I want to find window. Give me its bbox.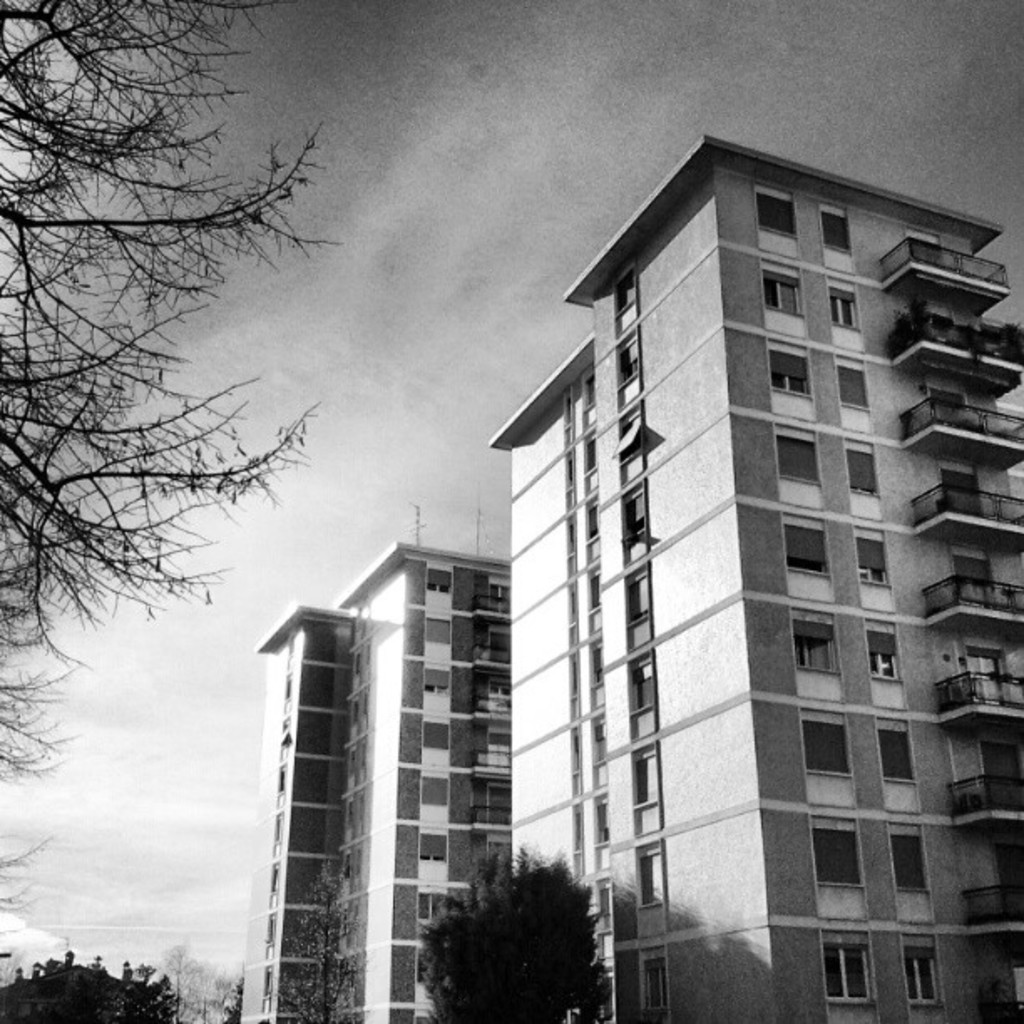
865, 621, 902, 708.
